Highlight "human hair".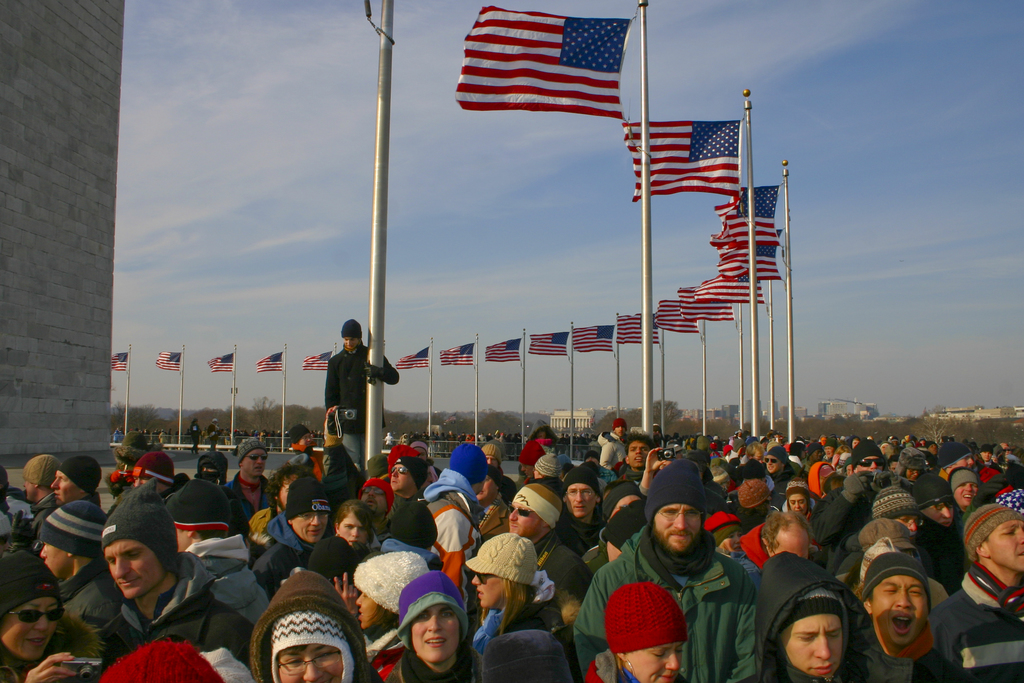
Highlighted region: [266,465,308,506].
